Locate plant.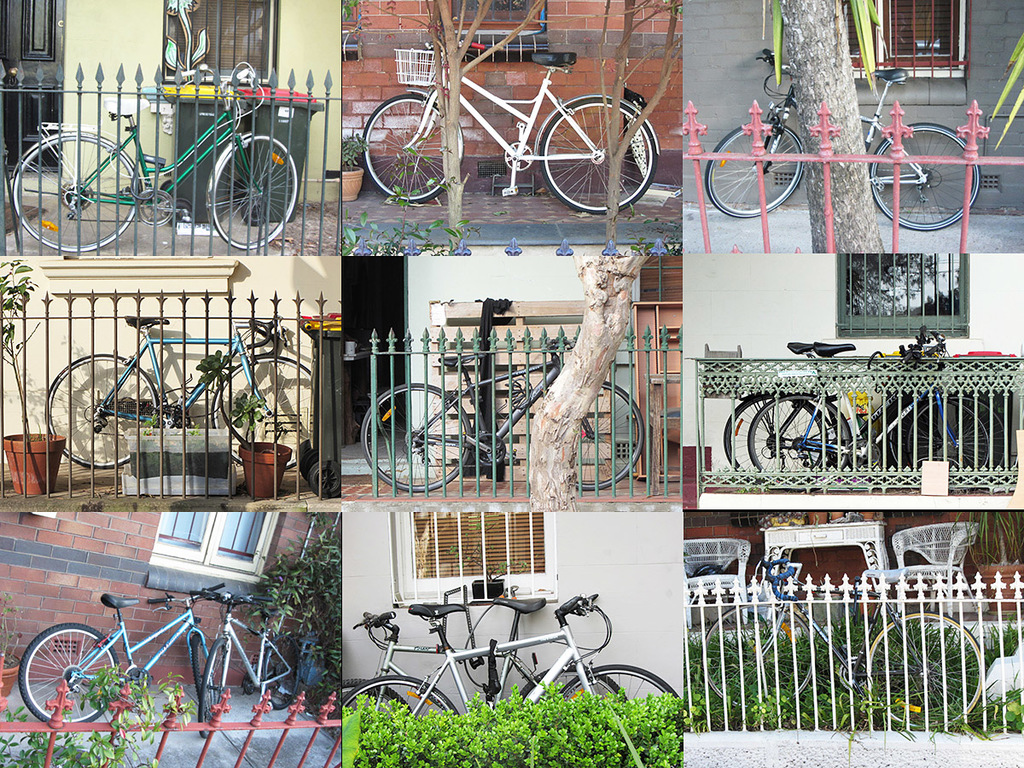
Bounding box: left=346, top=667, right=684, bottom=767.
